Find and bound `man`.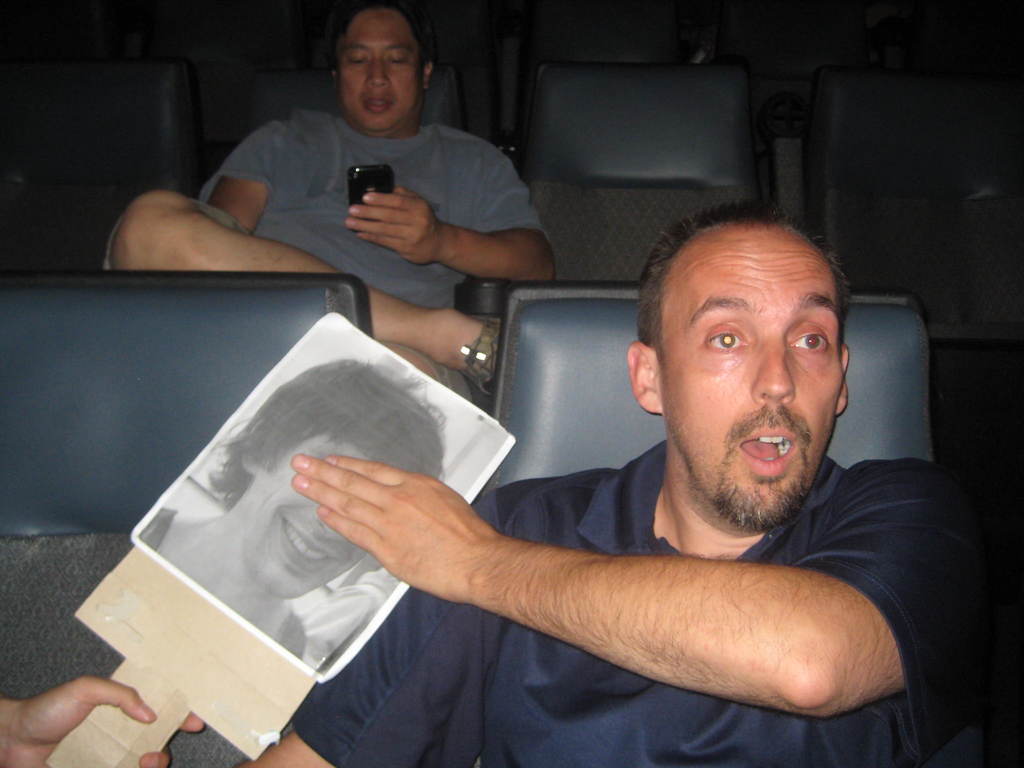
Bound: <box>183,136,973,760</box>.
